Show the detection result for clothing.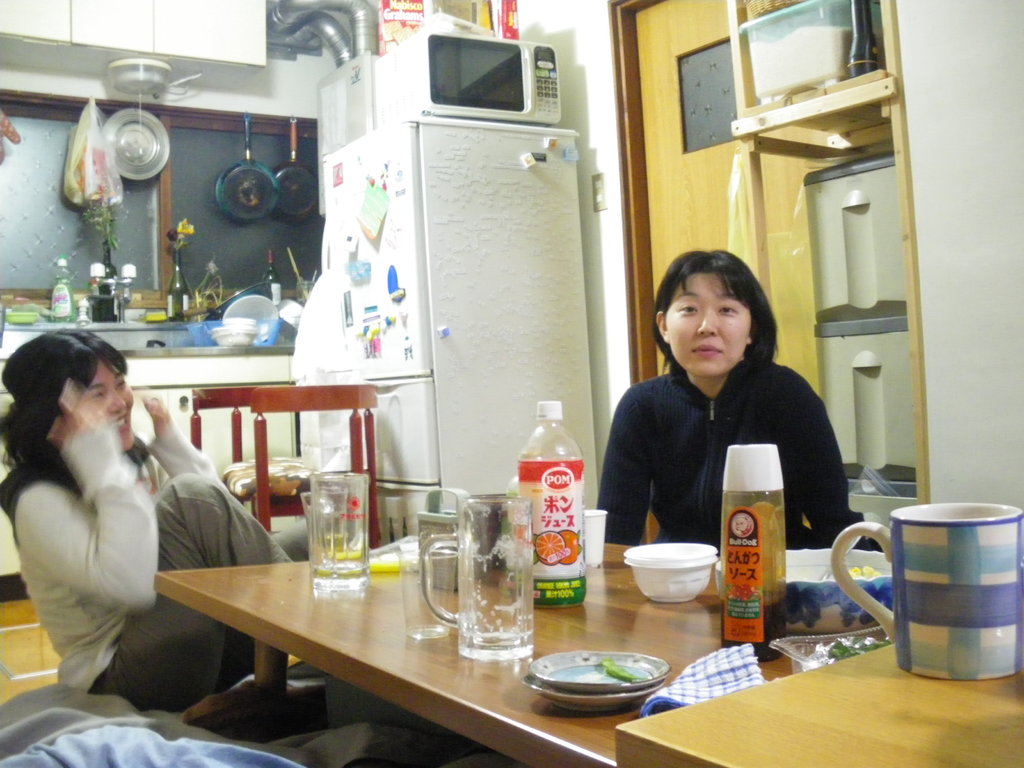
box=[598, 317, 837, 550].
